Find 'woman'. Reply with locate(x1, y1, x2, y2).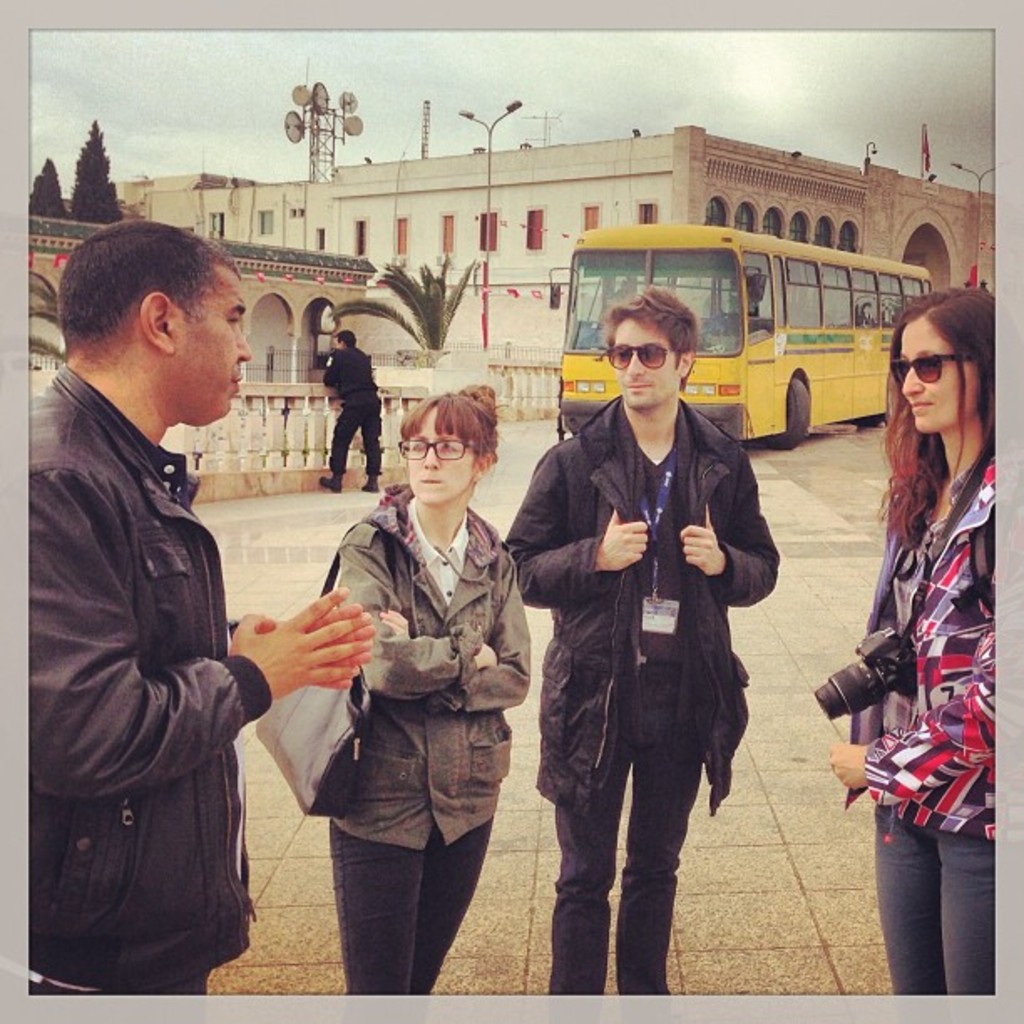
locate(315, 365, 545, 996).
